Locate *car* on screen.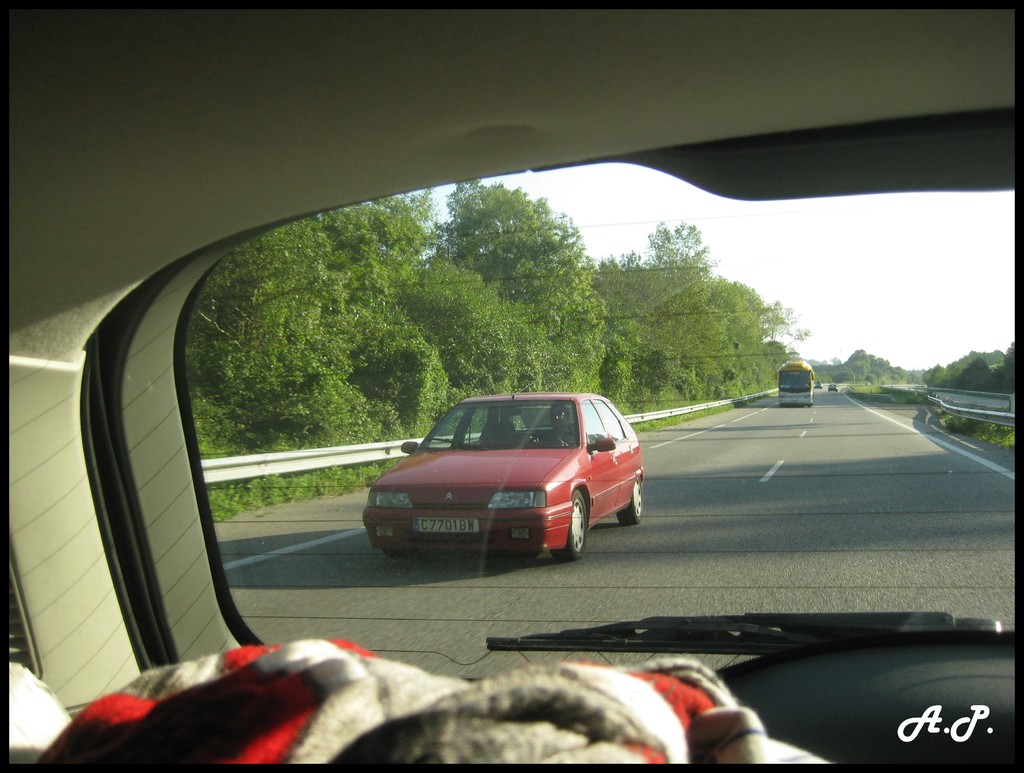
On screen at bbox=[348, 395, 643, 576].
